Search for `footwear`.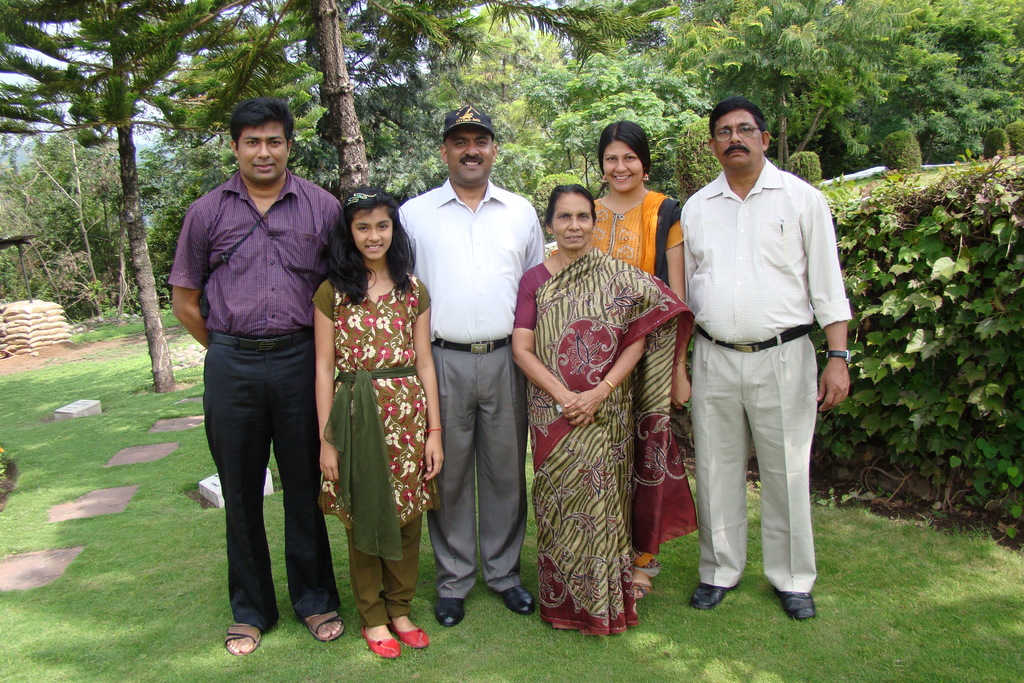
Found at BBox(360, 635, 403, 668).
